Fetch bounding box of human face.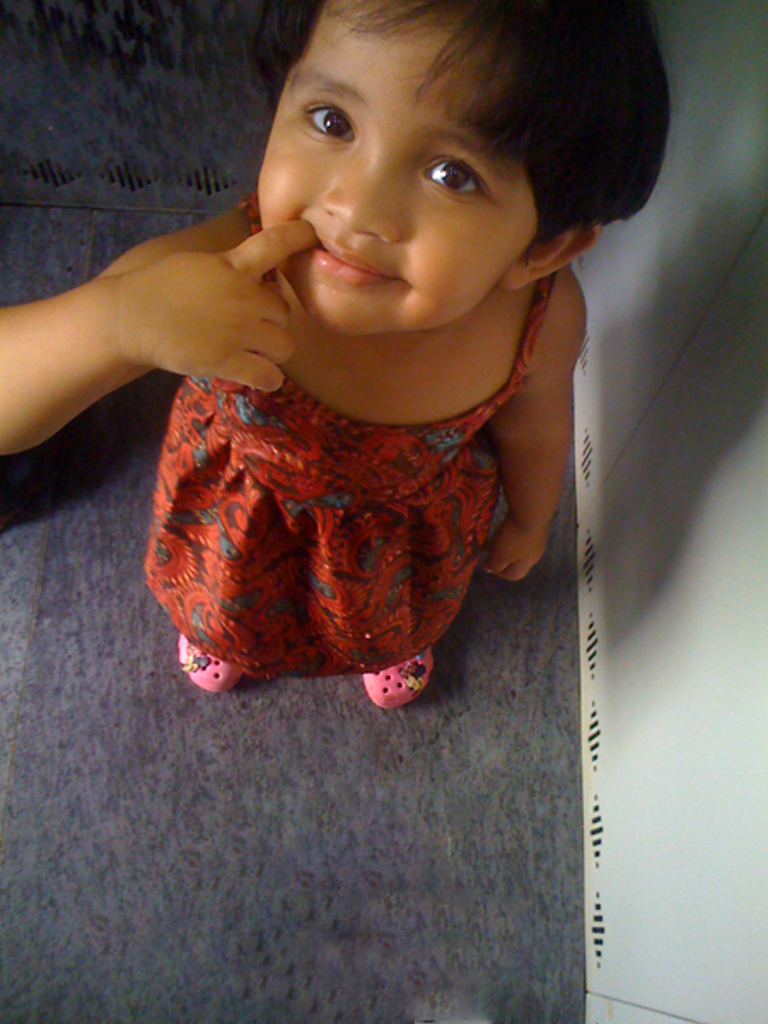
Bbox: 247/0/539/335.
